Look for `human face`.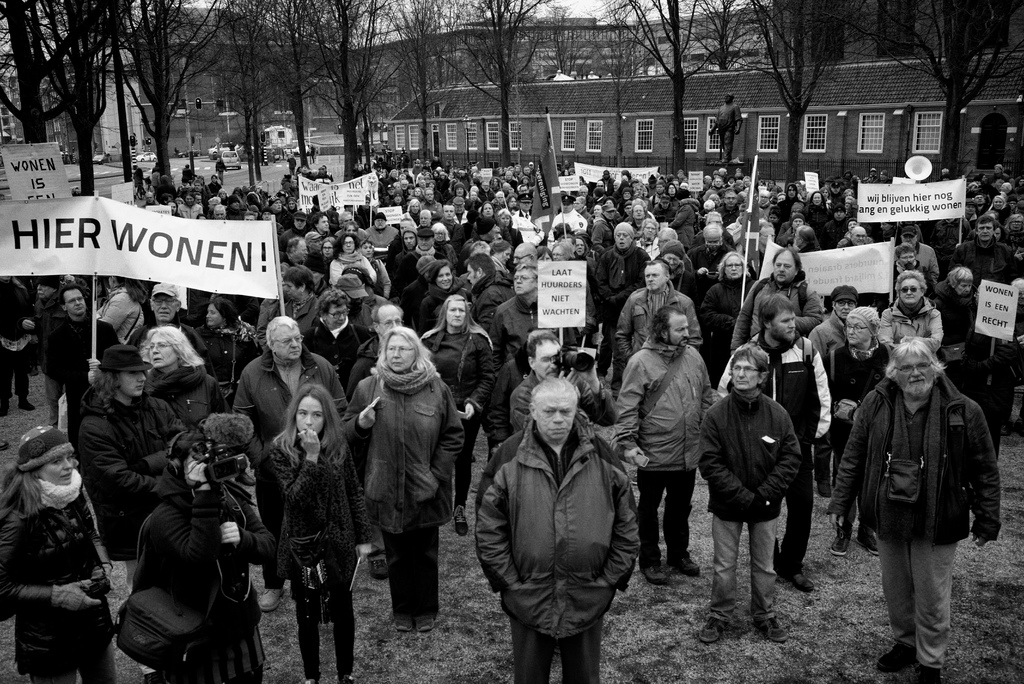
Found: bbox(672, 179, 678, 187).
